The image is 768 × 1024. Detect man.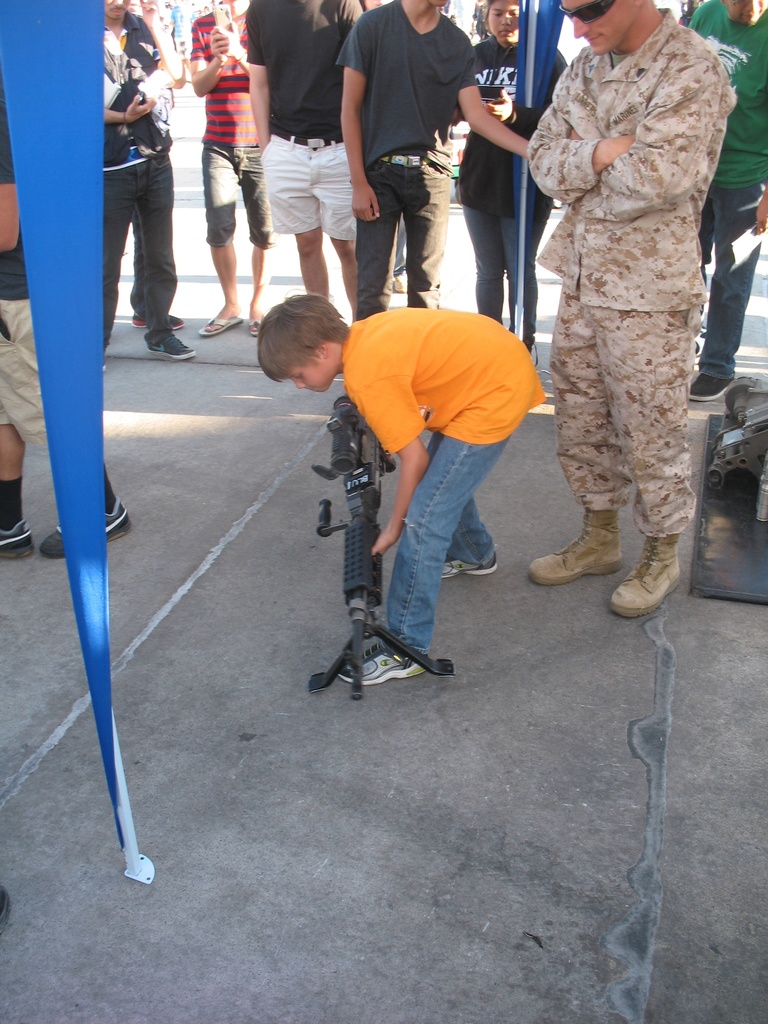
Detection: bbox(100, 0, 198, 367).
